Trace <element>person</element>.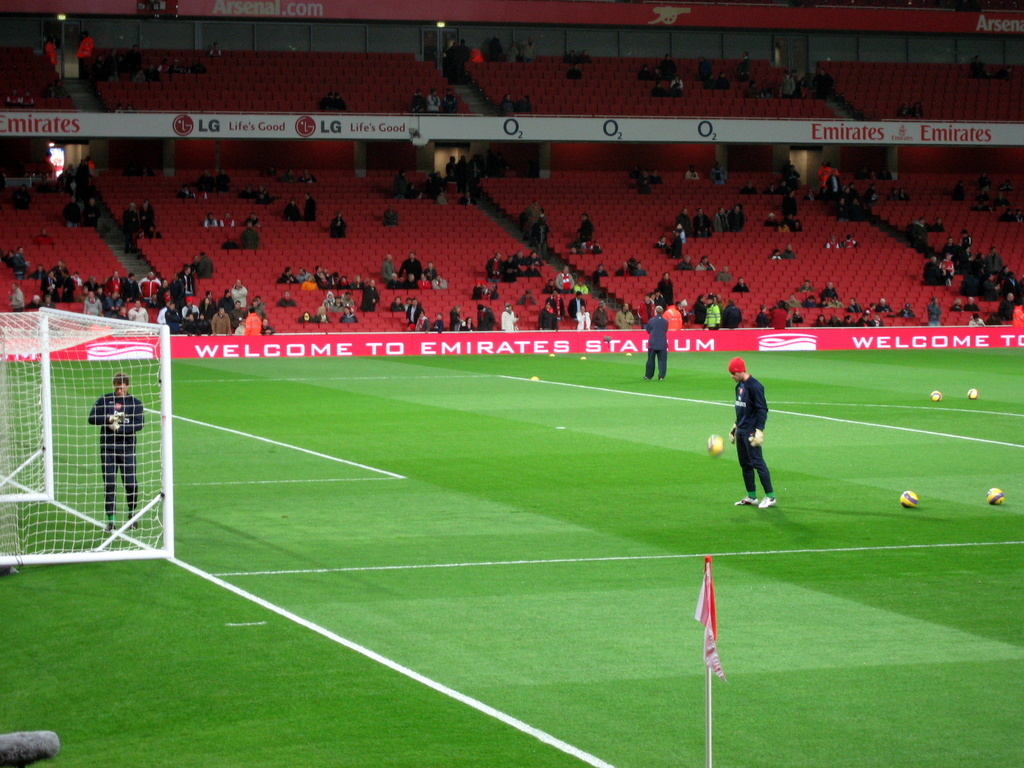
Traced to bbox(545, 291, 563, 318).
